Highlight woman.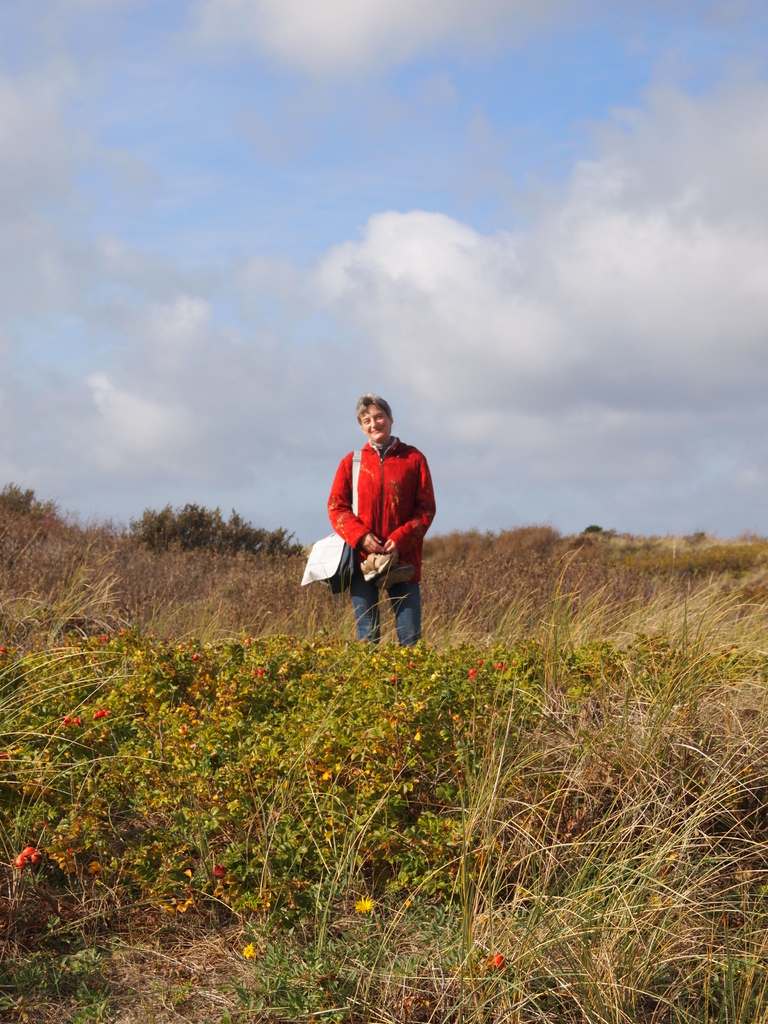
Highlighted region: [333,399,450,660].
